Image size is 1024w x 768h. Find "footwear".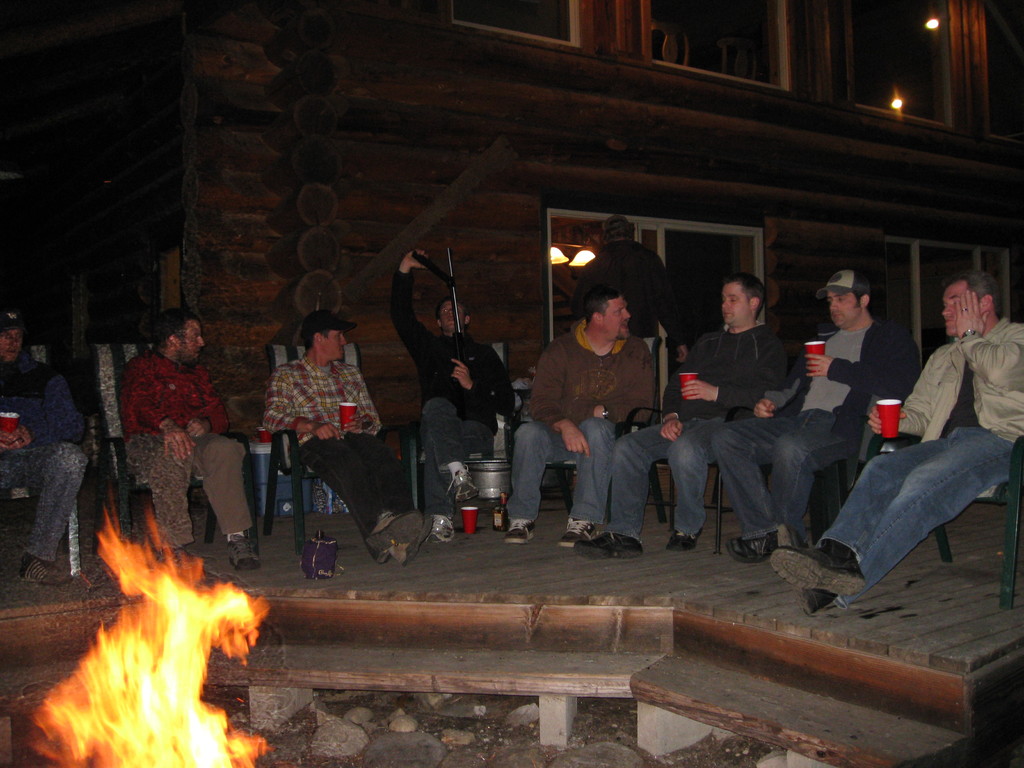
x1=727, y1=531, x2=780, y2=562.
